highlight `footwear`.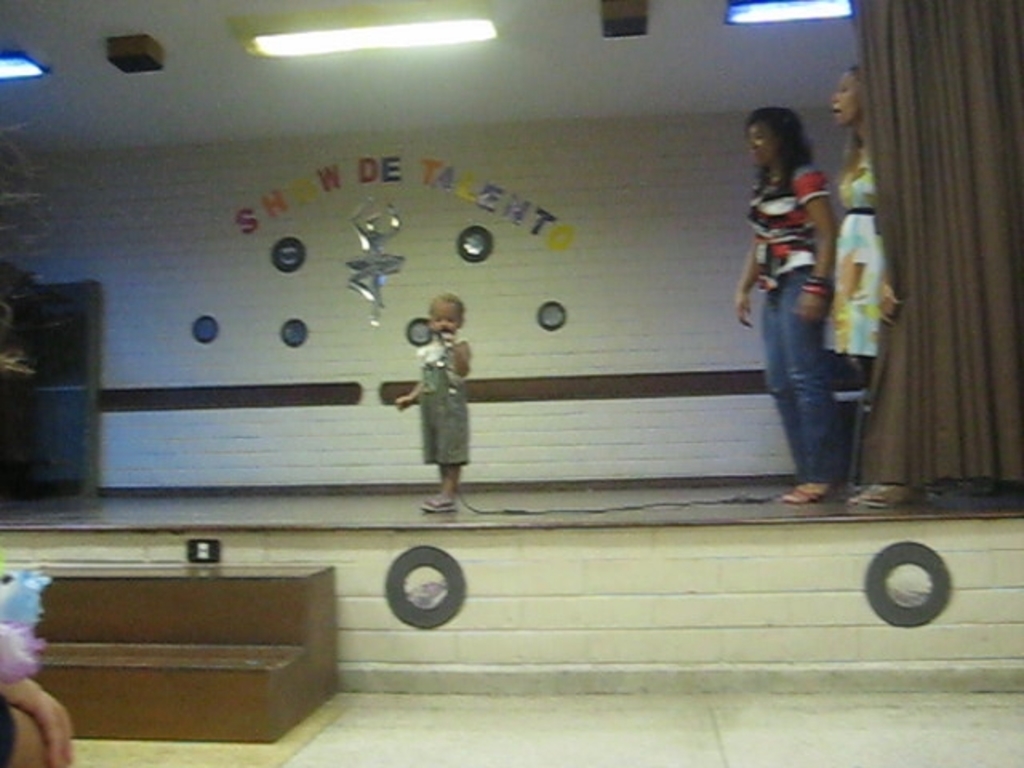
Highlighted region: rect(418, 493, 456, 507).
